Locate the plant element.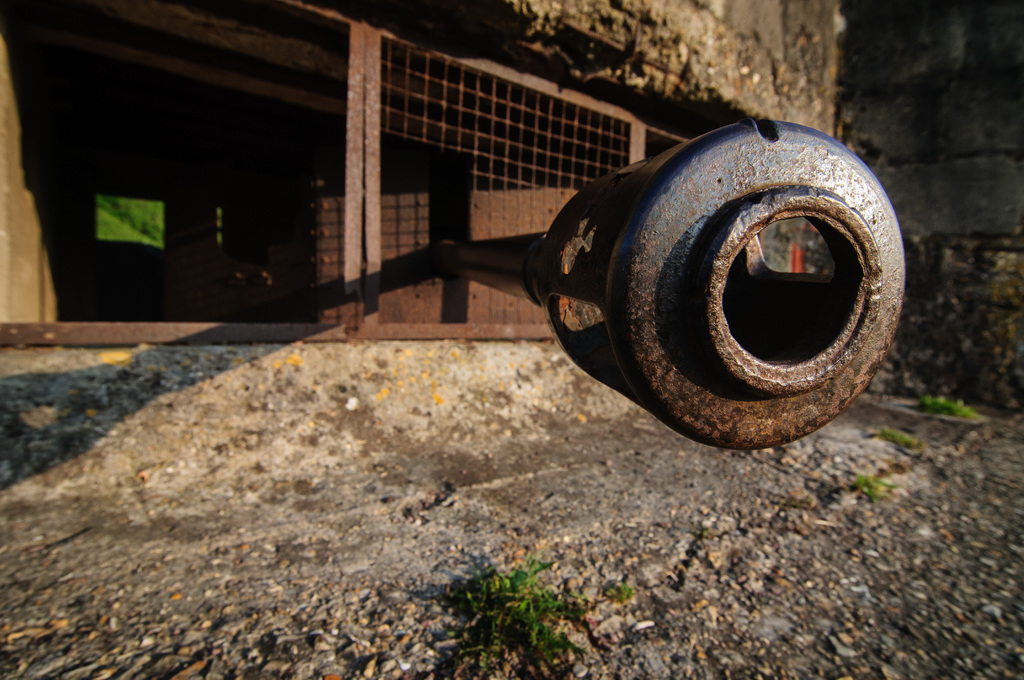
Element bbox: 927 395 976 420.
